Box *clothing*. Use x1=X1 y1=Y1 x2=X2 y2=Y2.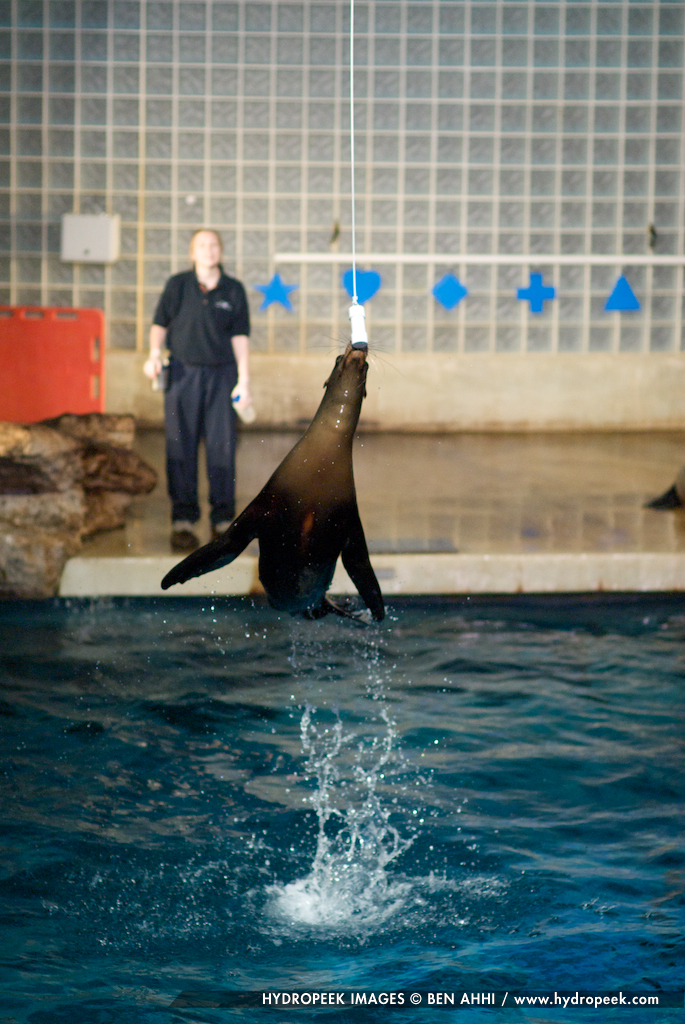
x1=137 y1=216 x2=271 y2=546.
